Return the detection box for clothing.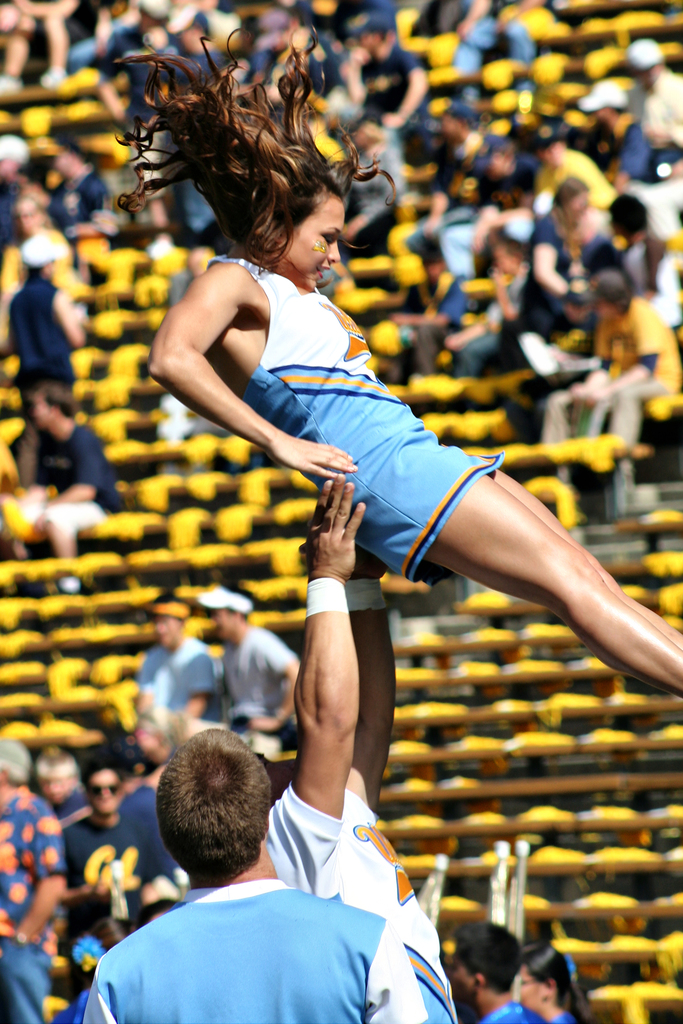
(left=261, top=781, right=457, bottom=1023).
